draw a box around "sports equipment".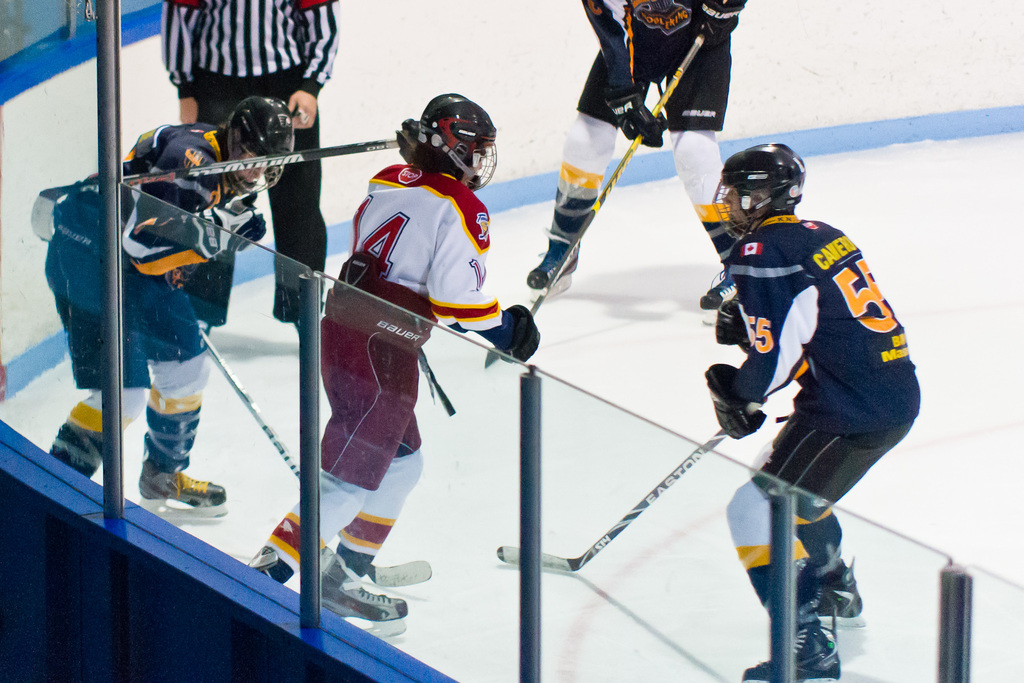
196,324,212,359.
